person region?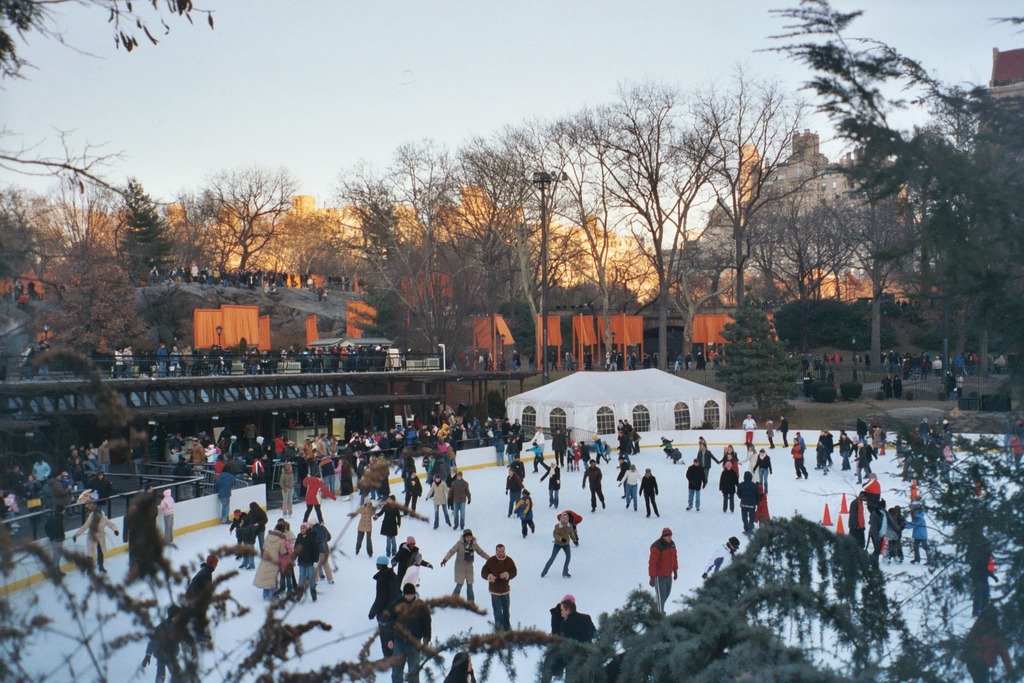
l=376, t=580, r=429, b=682
